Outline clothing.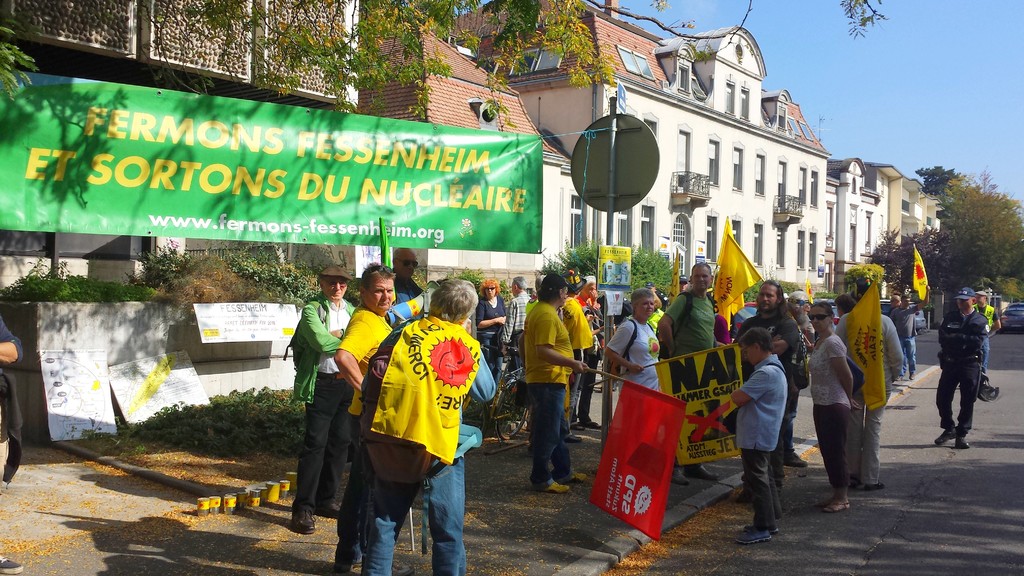
Outline: {"left": 388, "top": 278, "right": 427, "bottom": 330}.
